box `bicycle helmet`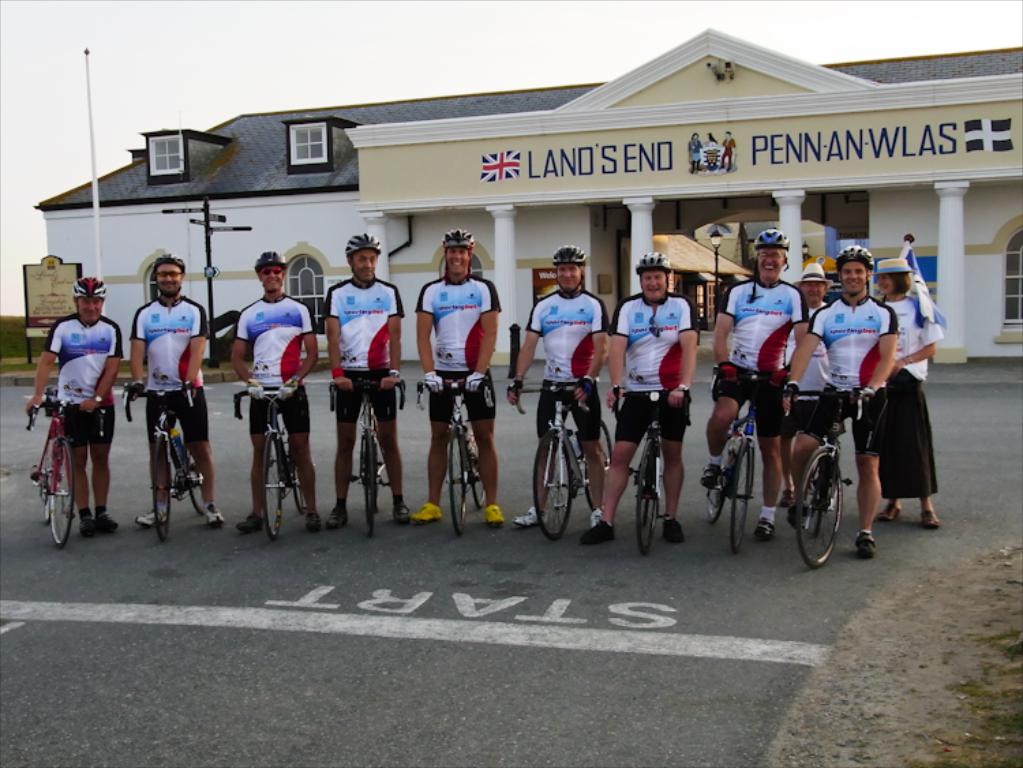
(left=151, top=252, right=186, bottom=278)
